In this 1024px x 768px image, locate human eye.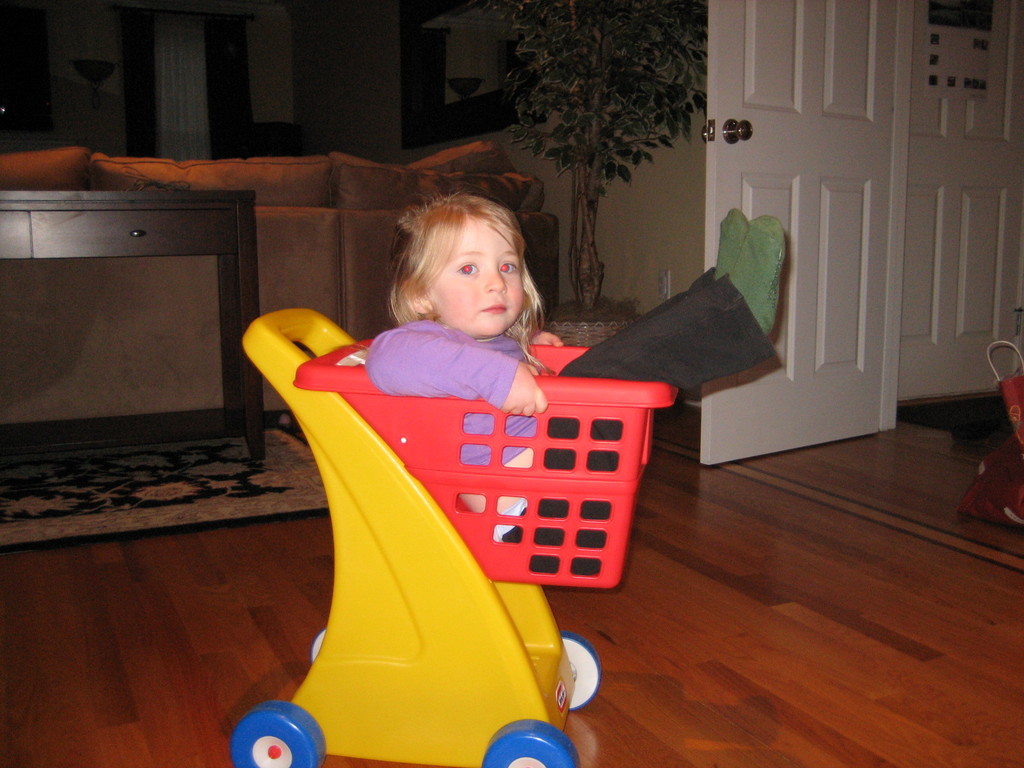
Bounding box: 449, 255, 485, 275.
